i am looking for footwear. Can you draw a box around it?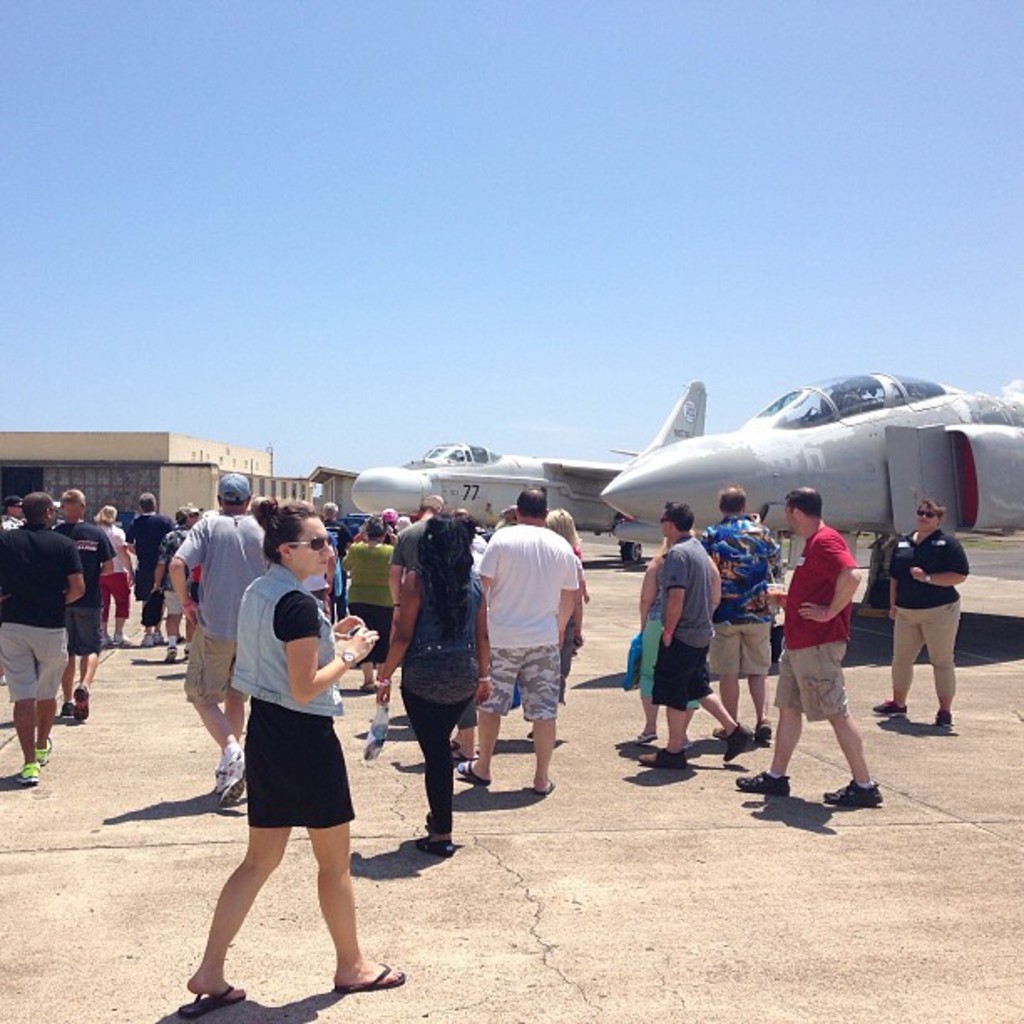
Sure, the bounding box is (left=823, top=783, right=885, bottom=808).
